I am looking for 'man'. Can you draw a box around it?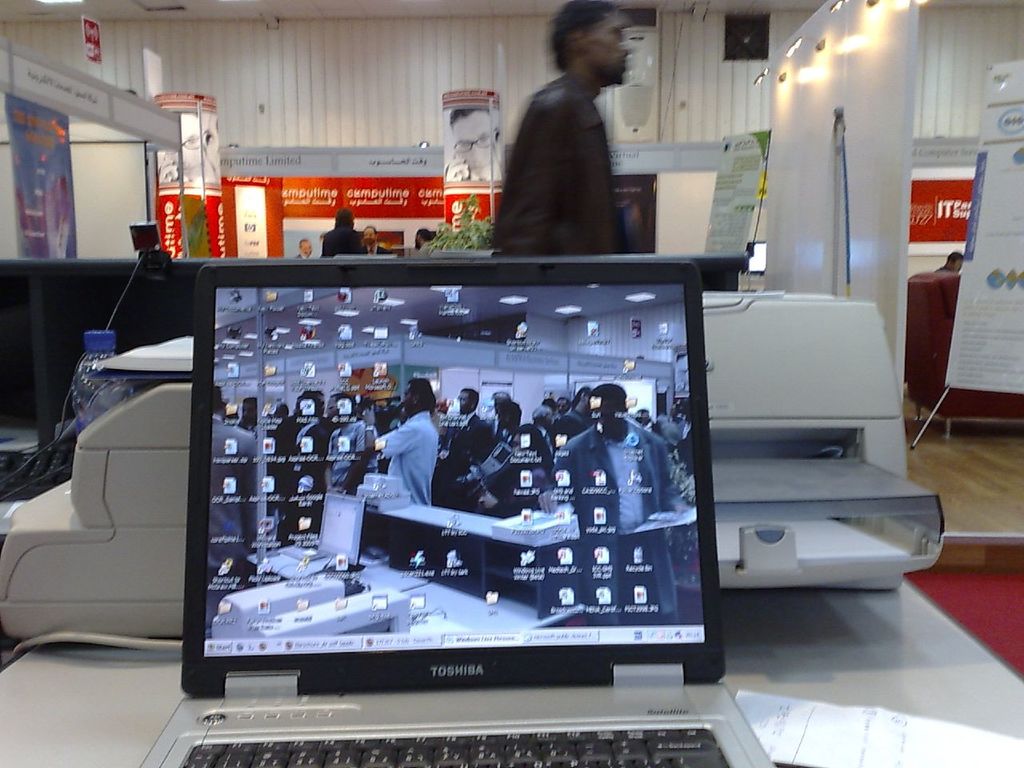
Sure, the bounding box is locate(438, 390, 498, 504).
